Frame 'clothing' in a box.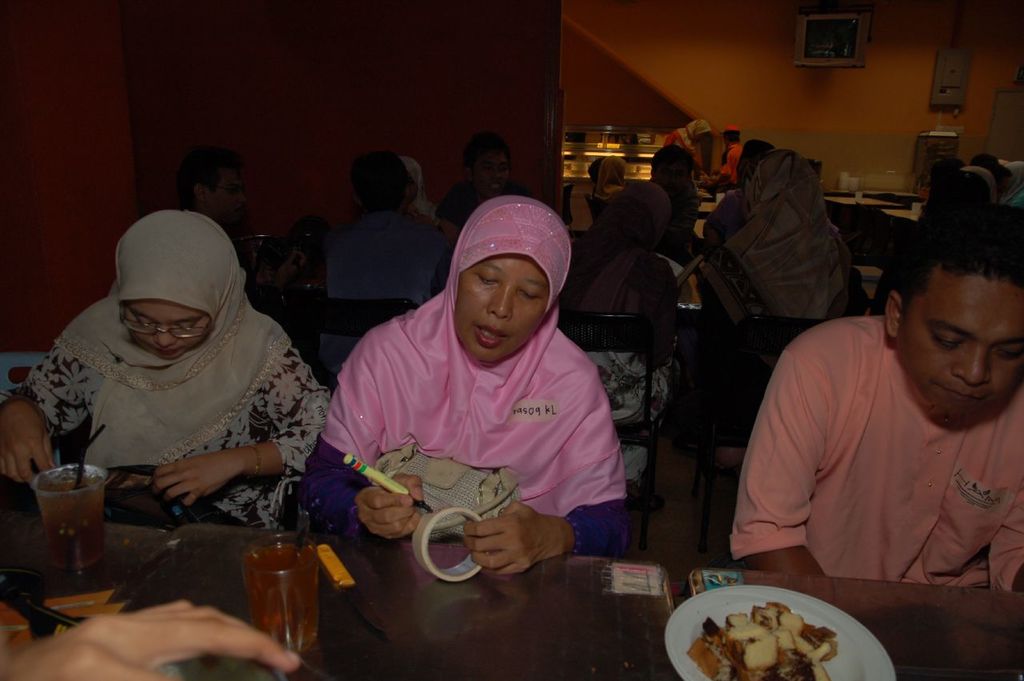
<region>322, 206, 450, 303</region>.
